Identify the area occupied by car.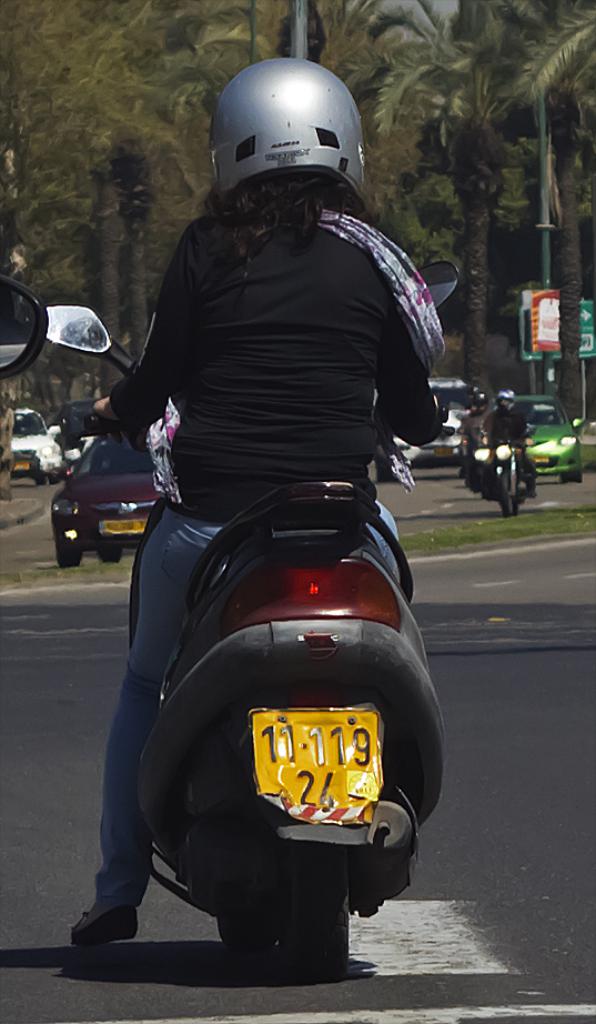
Area: [left=472, top=390, right=589, bottom=481].
